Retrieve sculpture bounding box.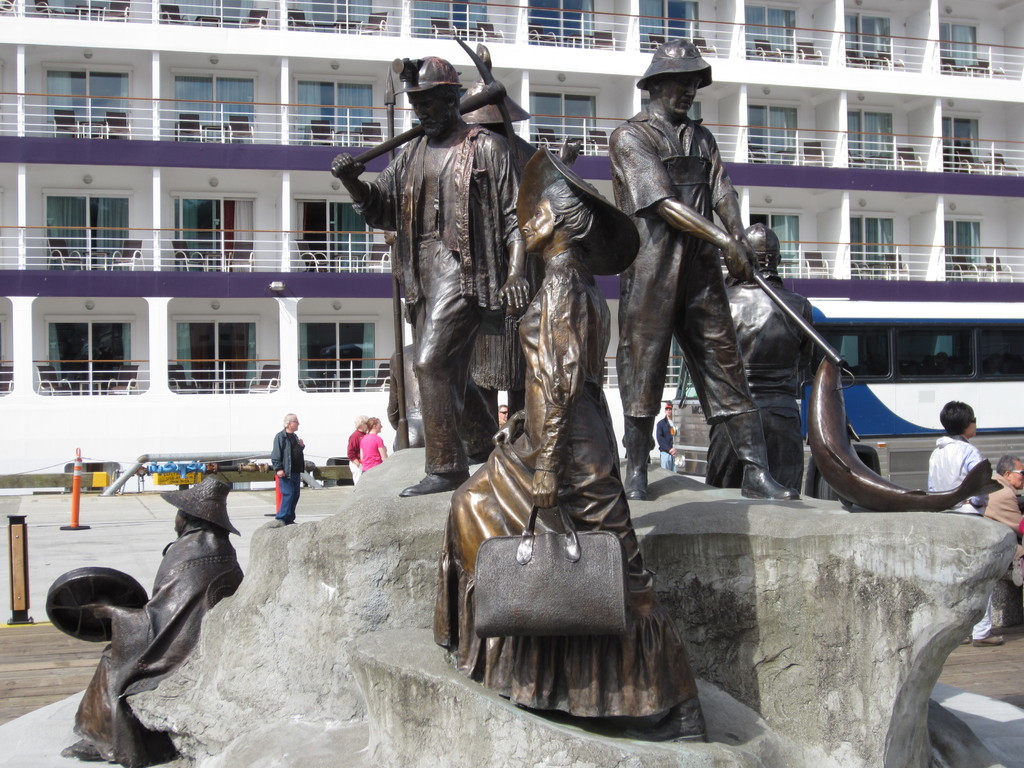
Bounding box: <box>705,221,813,495</box>.
